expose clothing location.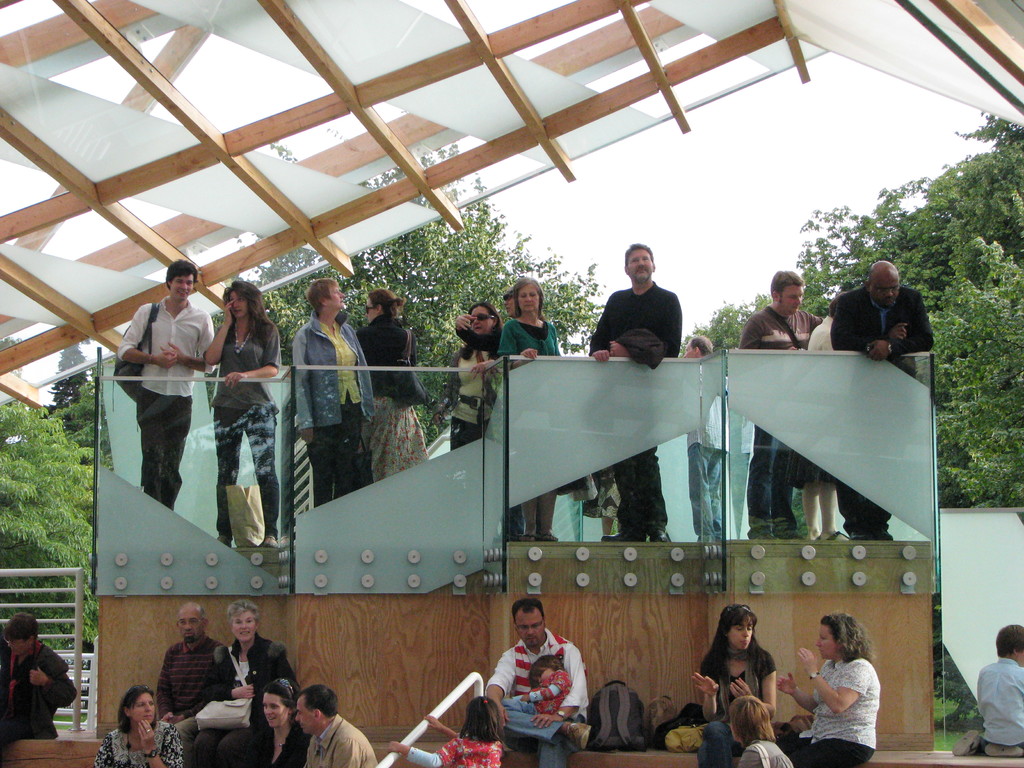
Exposed at box=[116, 294, 211, 504].
